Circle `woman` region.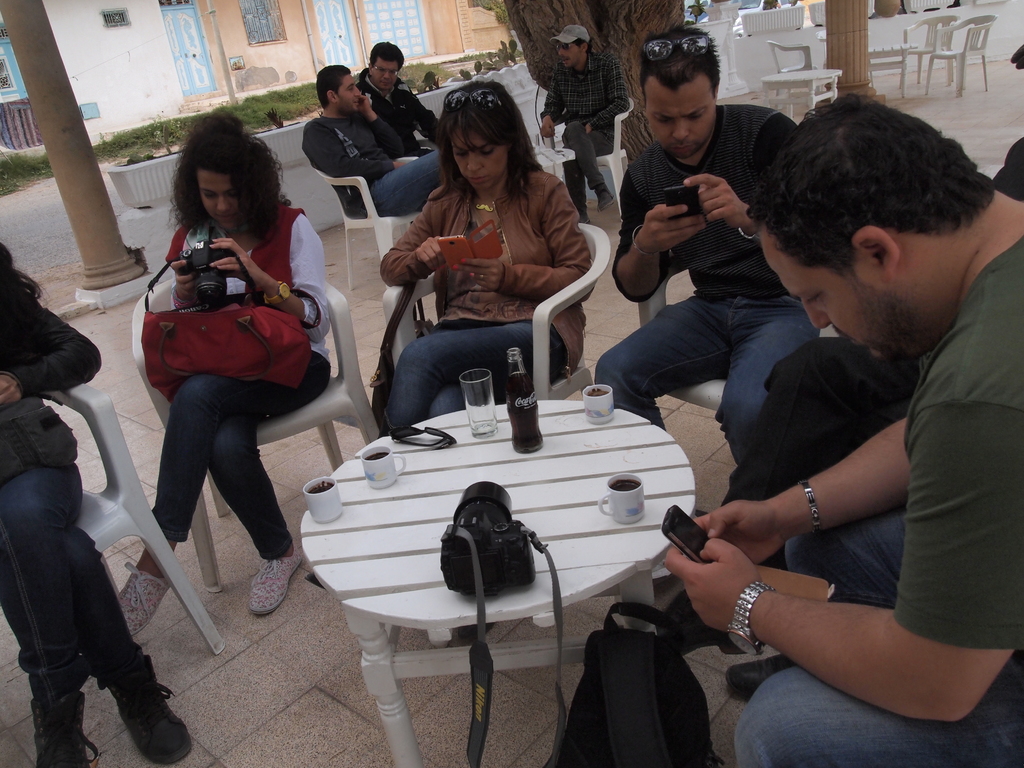
Region: (0,237,188,767).
